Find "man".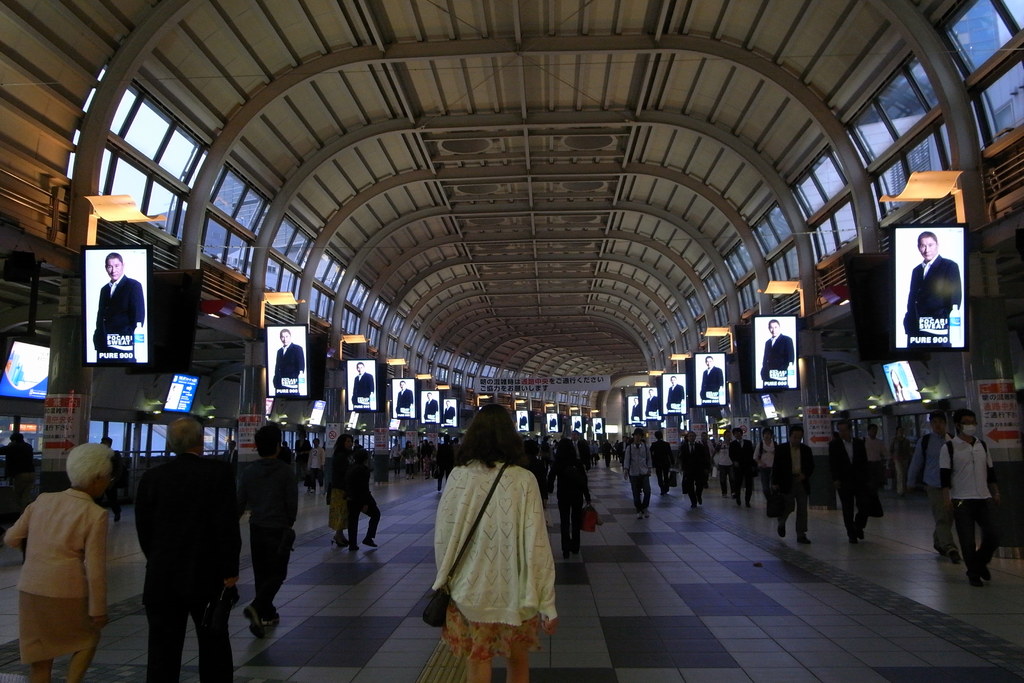
detection(95, 252, 147, 365).
